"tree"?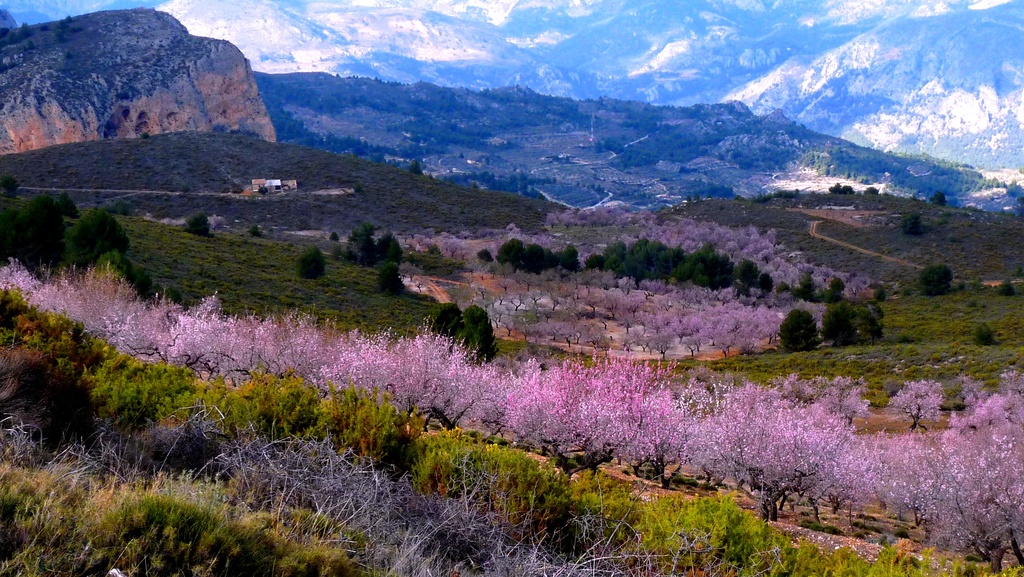
630, 236, 651, 277
